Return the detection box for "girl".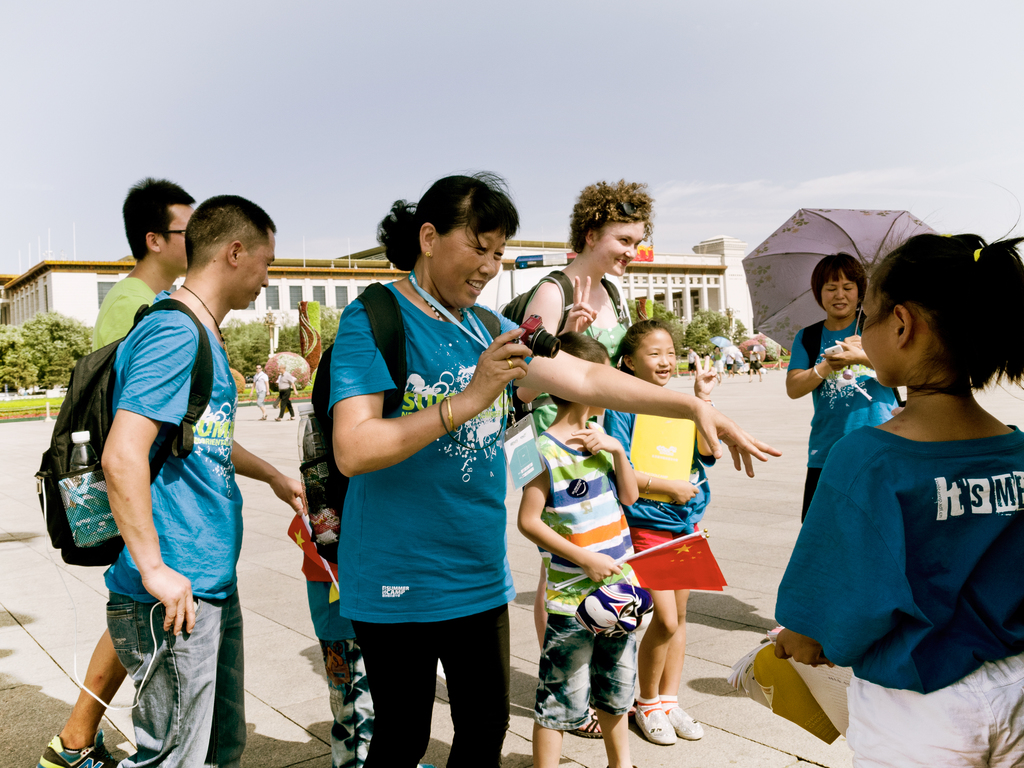
bbox=(774, 230, 1023, 767).
